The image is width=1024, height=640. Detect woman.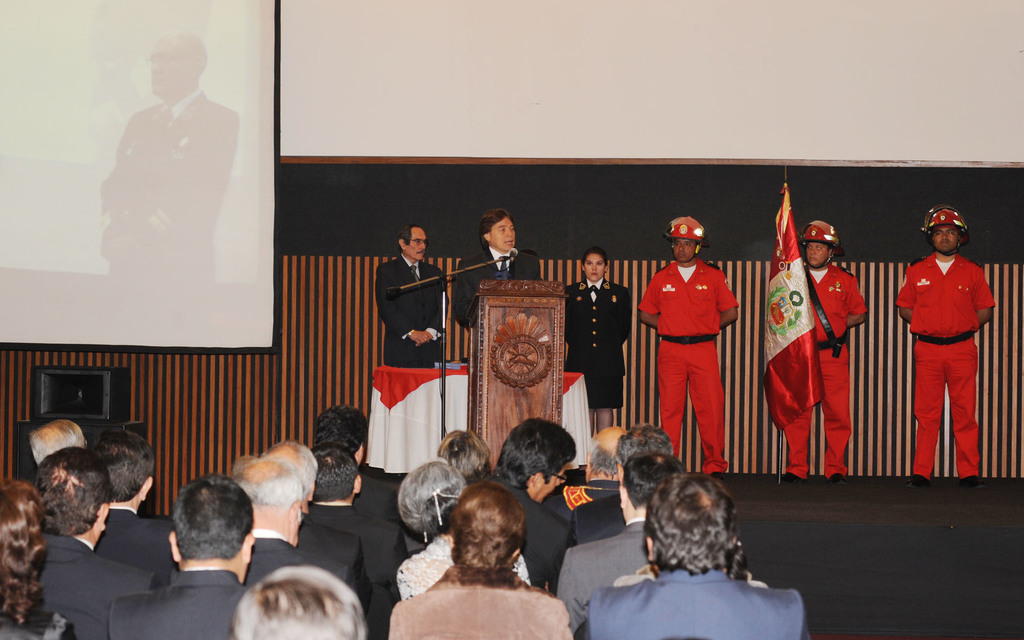
Detection: (441, 428, 492, 481).
